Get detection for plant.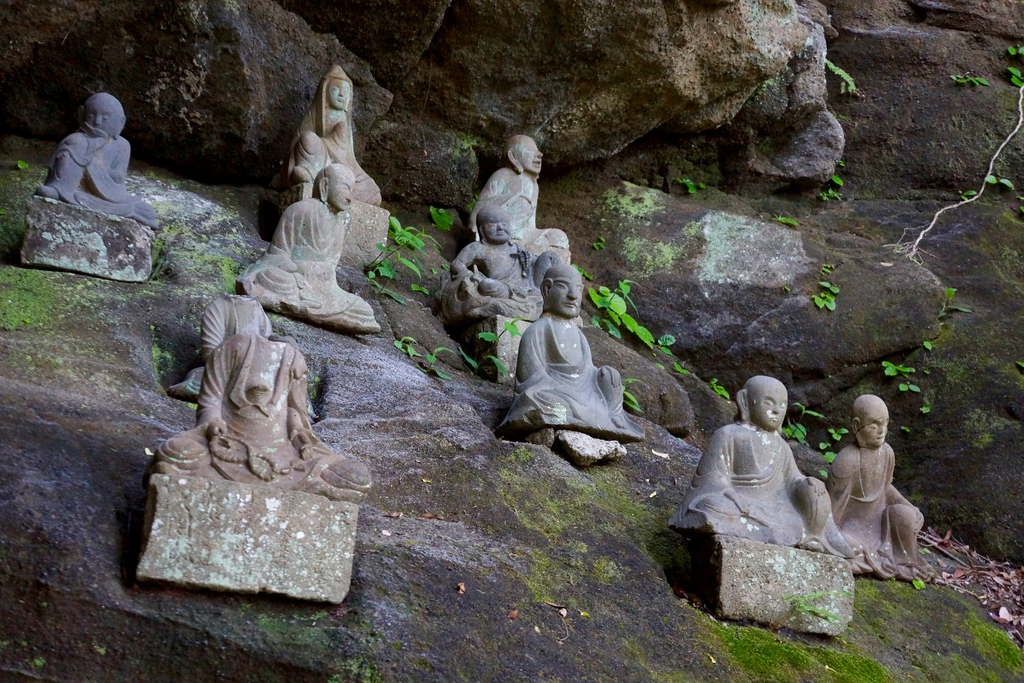
Detection: {"left": 896, "top": 579, "right": 941, "bottom": 616}.
